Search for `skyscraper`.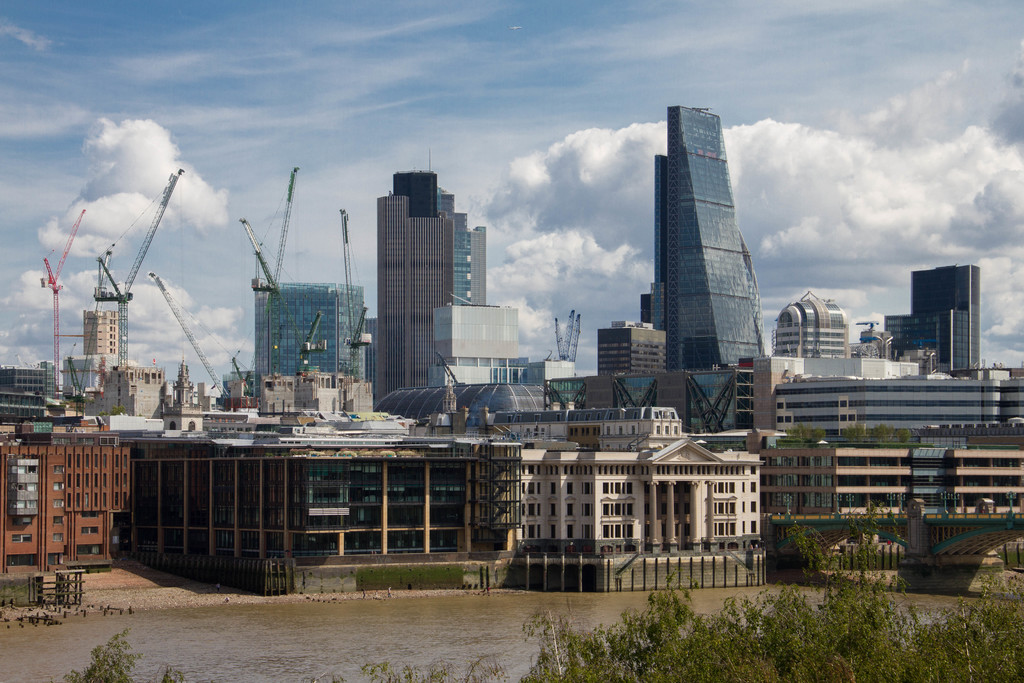
Found at 904/259/978/385.
